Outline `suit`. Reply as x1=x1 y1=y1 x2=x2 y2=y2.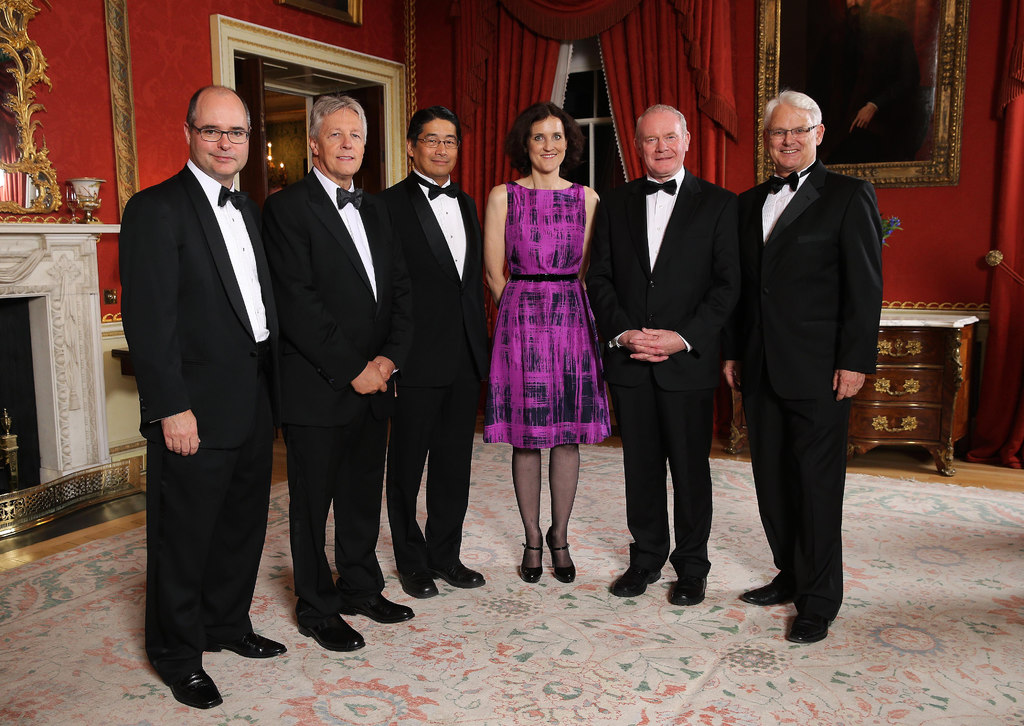
x1=734 y1=163 x2=883 y2=624.
